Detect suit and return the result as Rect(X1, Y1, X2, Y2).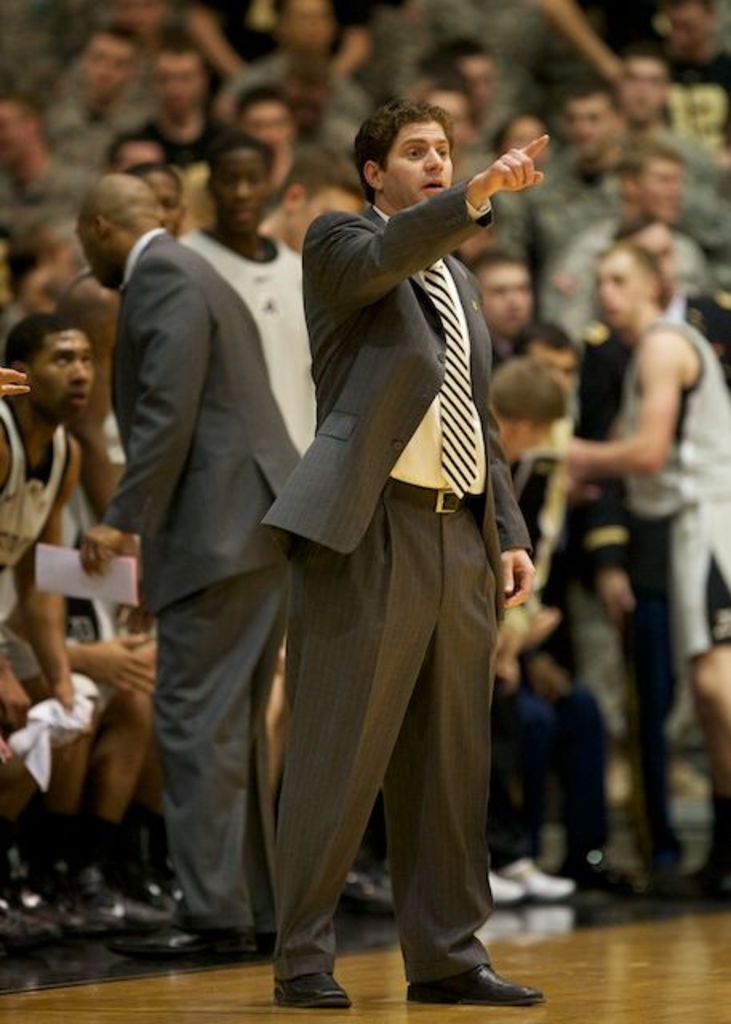
Rect(262, 174, 534, 981).
